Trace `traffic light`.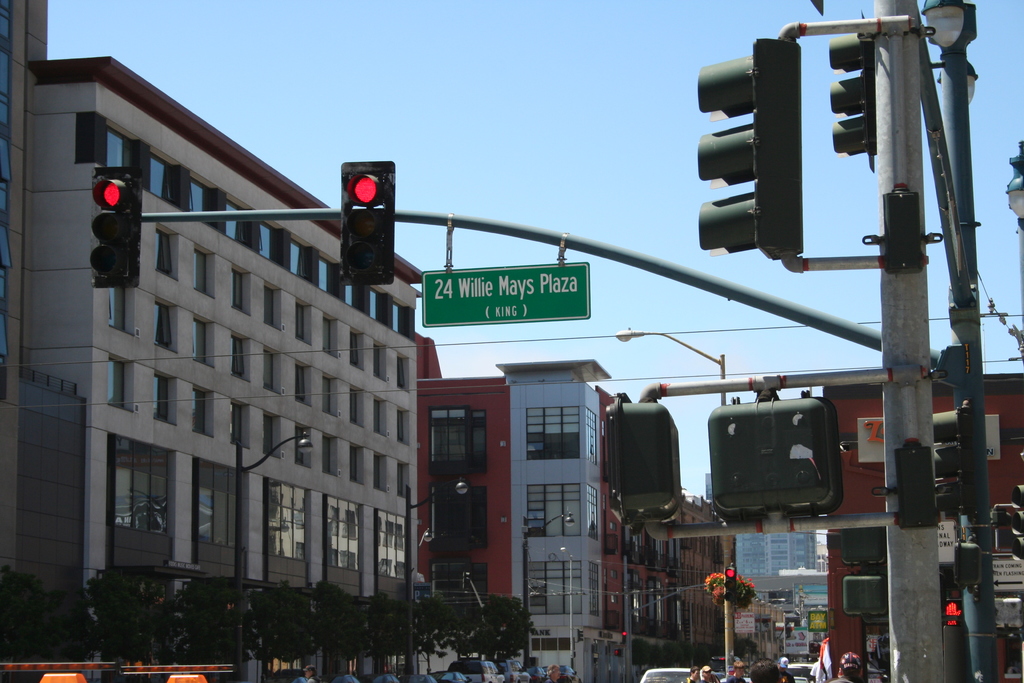
Traced to box=[723, 562, 737, 603].
